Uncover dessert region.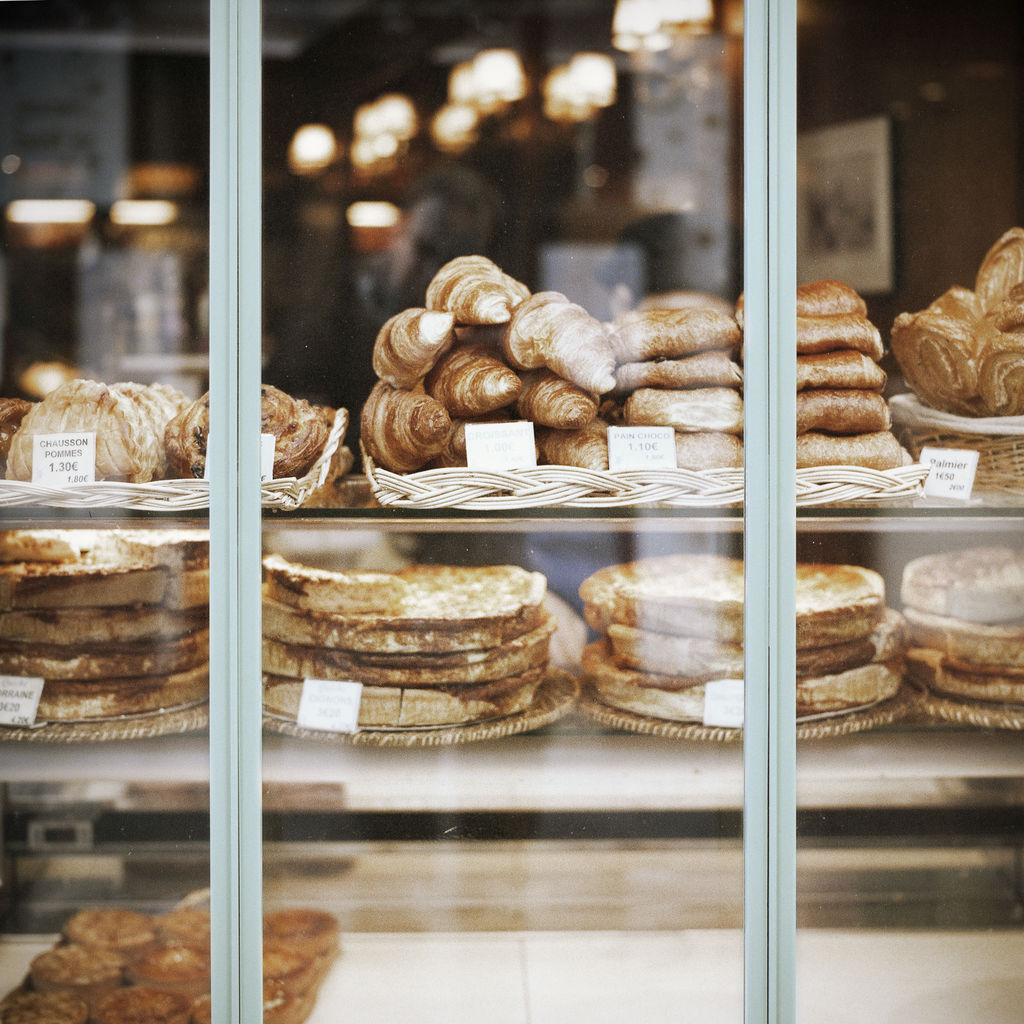
Uncovered: [x1=0, y1=909, x2=339, y2=1023].
